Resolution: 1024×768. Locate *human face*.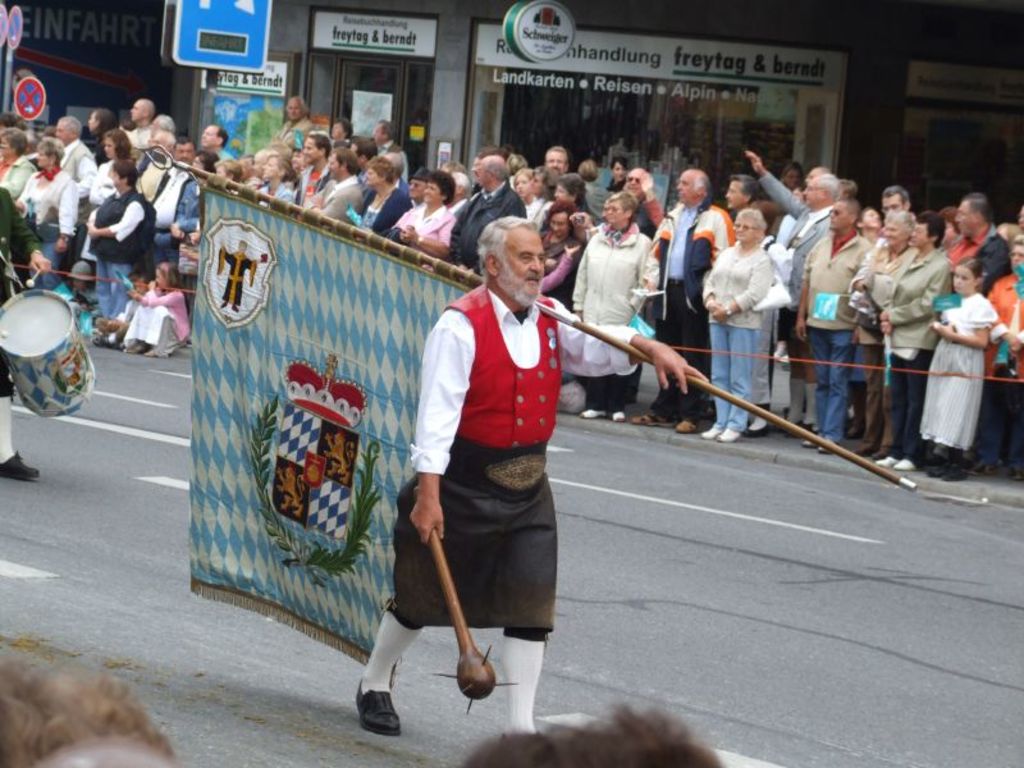
[499,230,545,298].
